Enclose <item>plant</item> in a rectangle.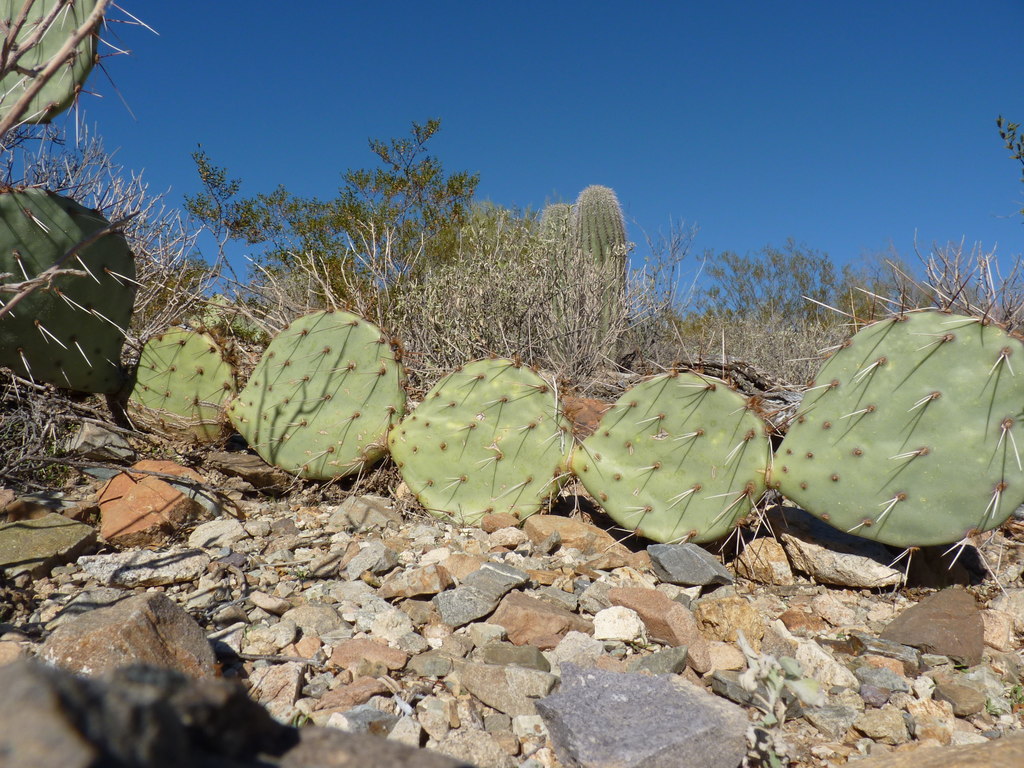
<box>1006,680,1023,706</box>.
